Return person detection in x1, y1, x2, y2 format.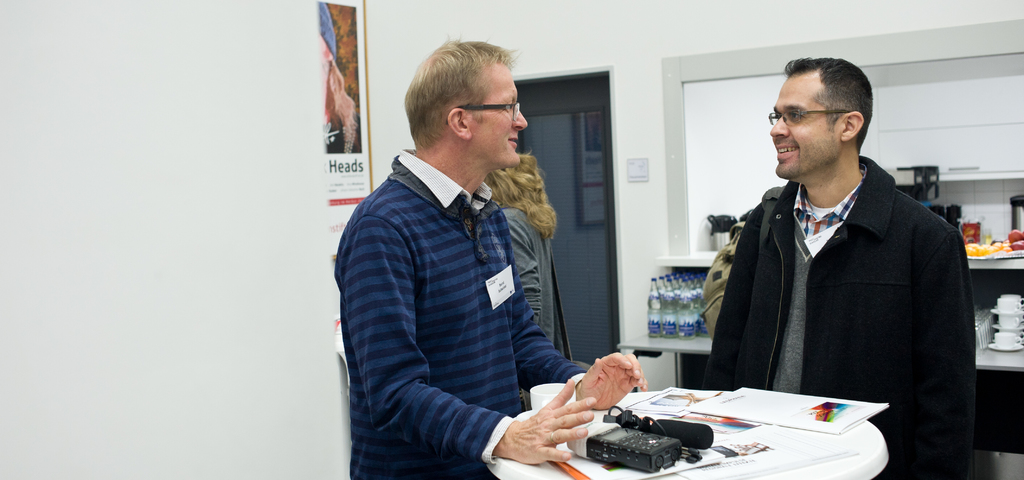
485, 150, 557, 348.
